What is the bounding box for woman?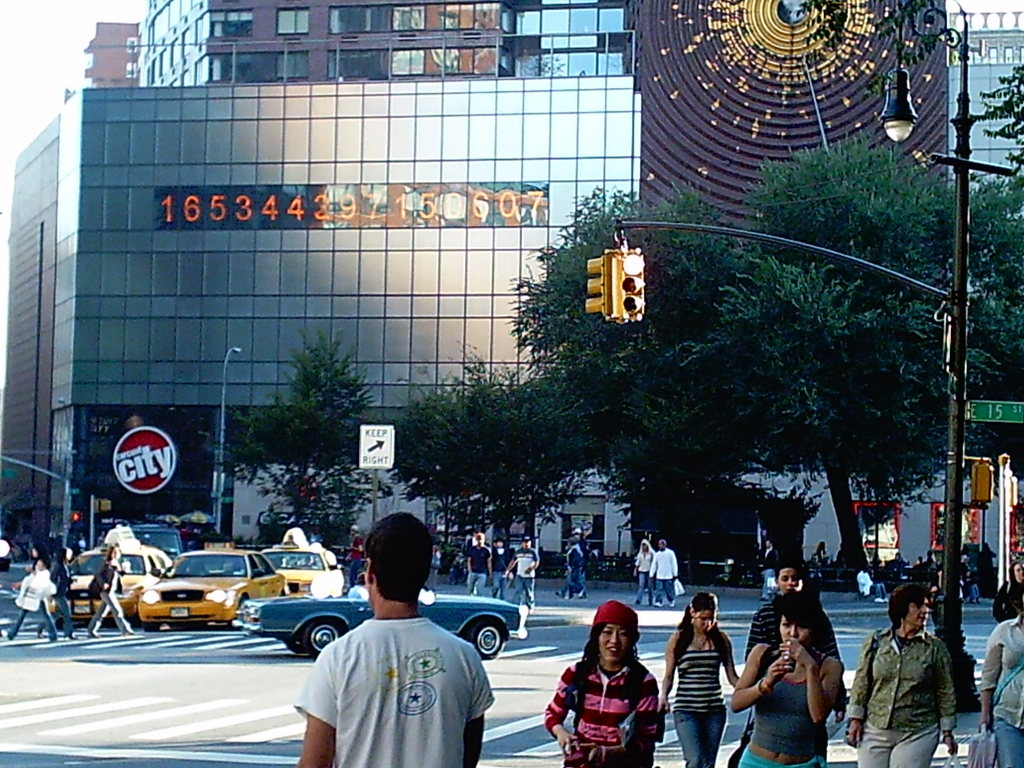
x1=845, y1=586, x2=961, y2=767.
